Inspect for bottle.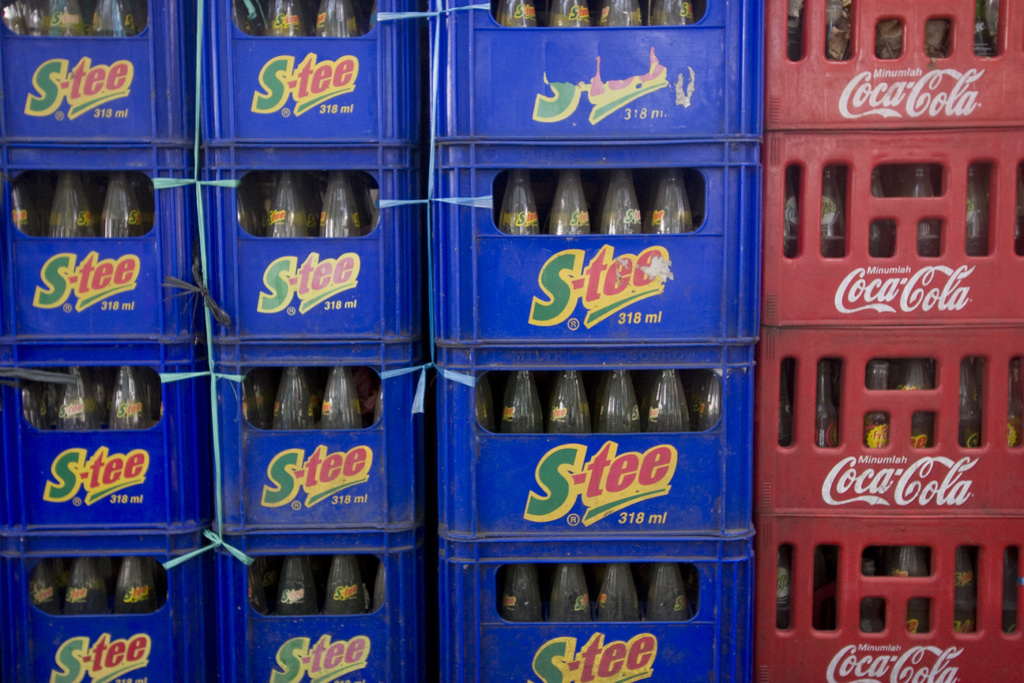
Inspection: pyautogui.locateOnScreen(956, 547, 978, 636).
